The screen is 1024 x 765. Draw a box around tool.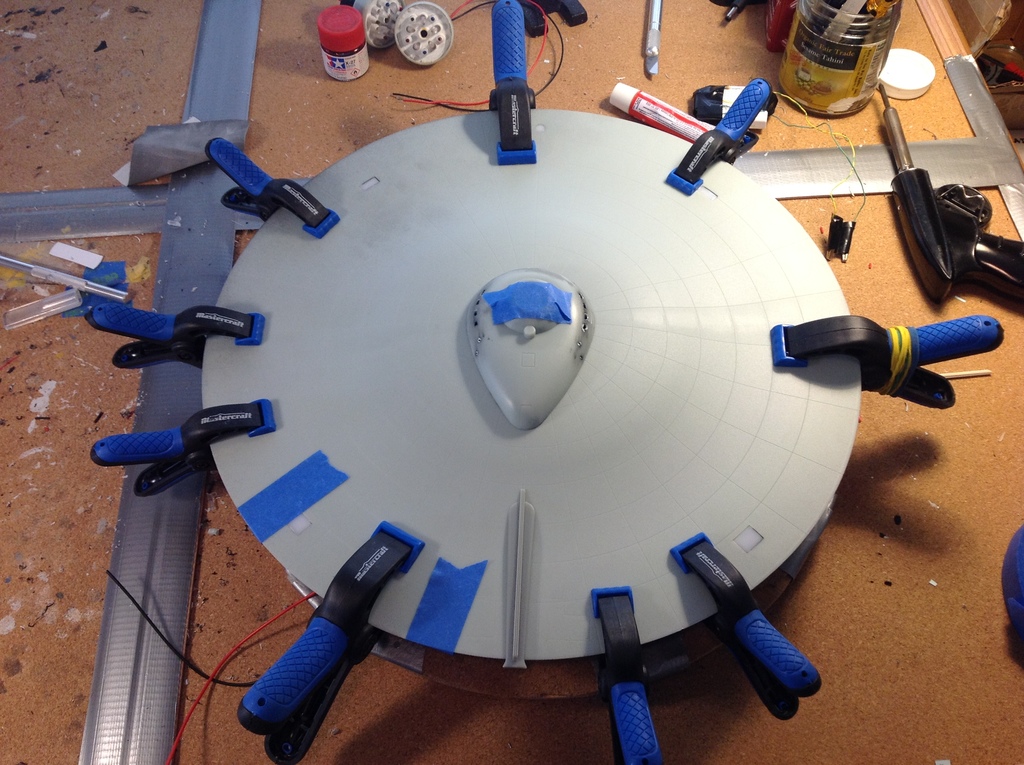
l=88, t=398, r=275, b=495.
